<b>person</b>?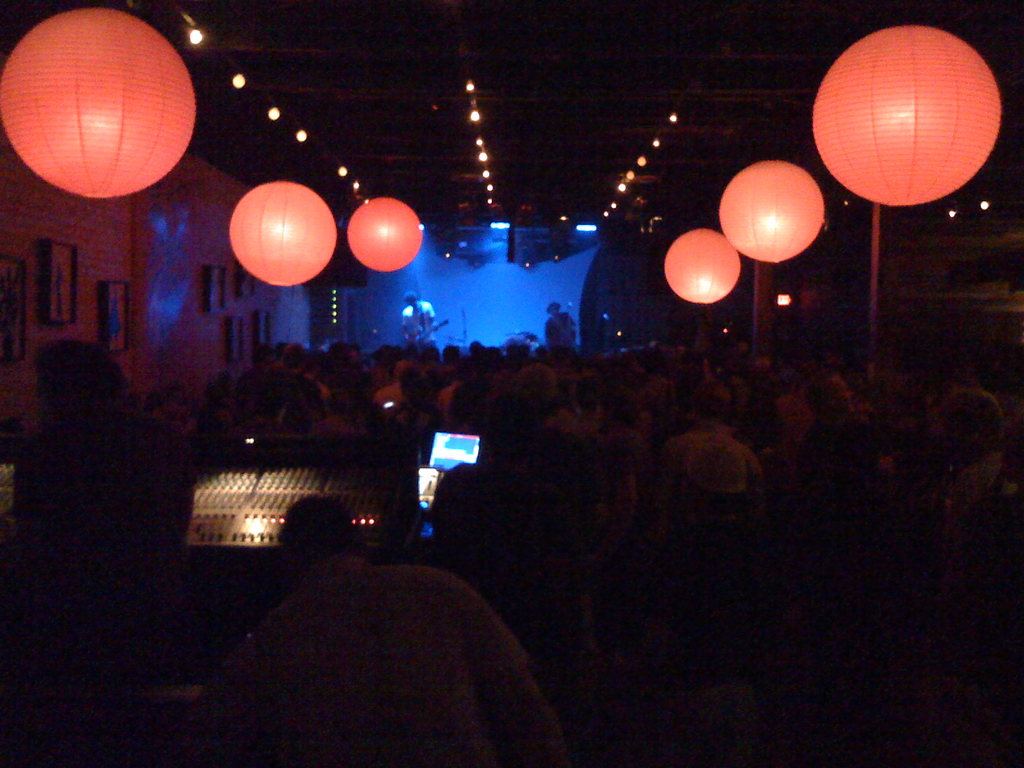
[left=200, top=487, right=569, bottom=767]
